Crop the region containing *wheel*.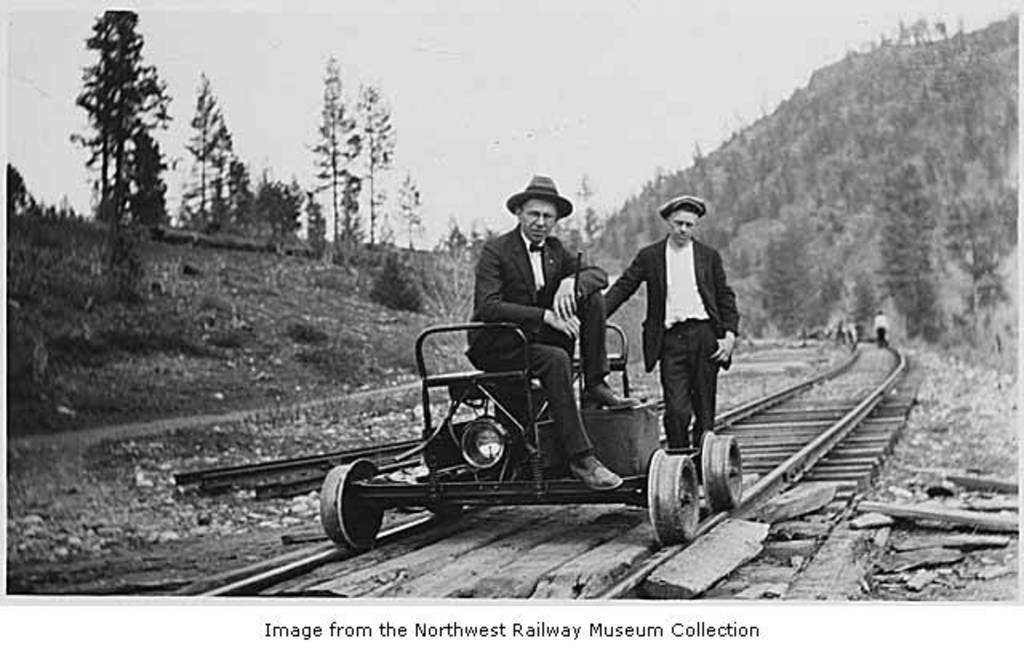
Crop region: box=[694, 433, 744, 513].
